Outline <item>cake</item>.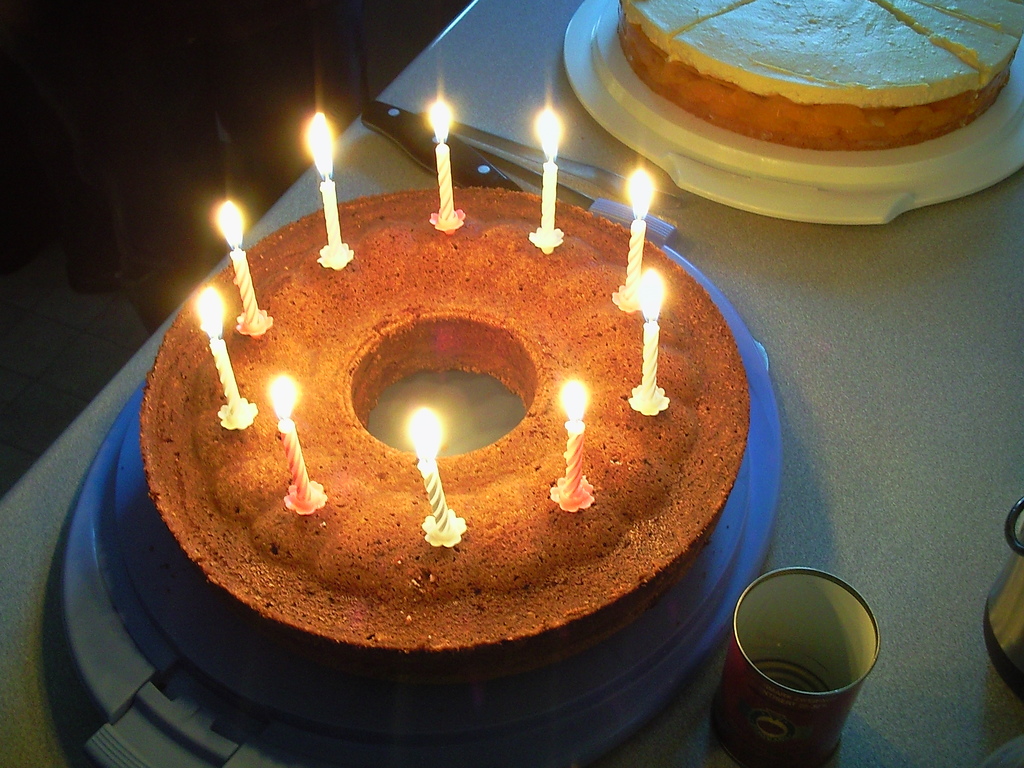
Outline: l=138, t=192, r=753, b=685.
